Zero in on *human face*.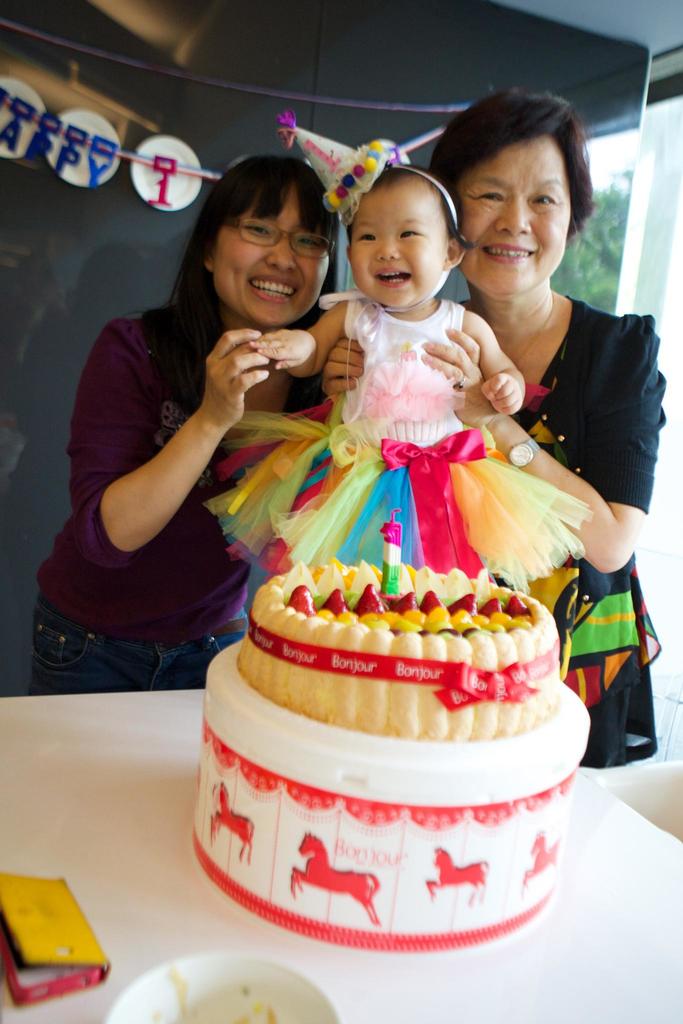
Zeroed in: locate(351, 188, 444, 305).
